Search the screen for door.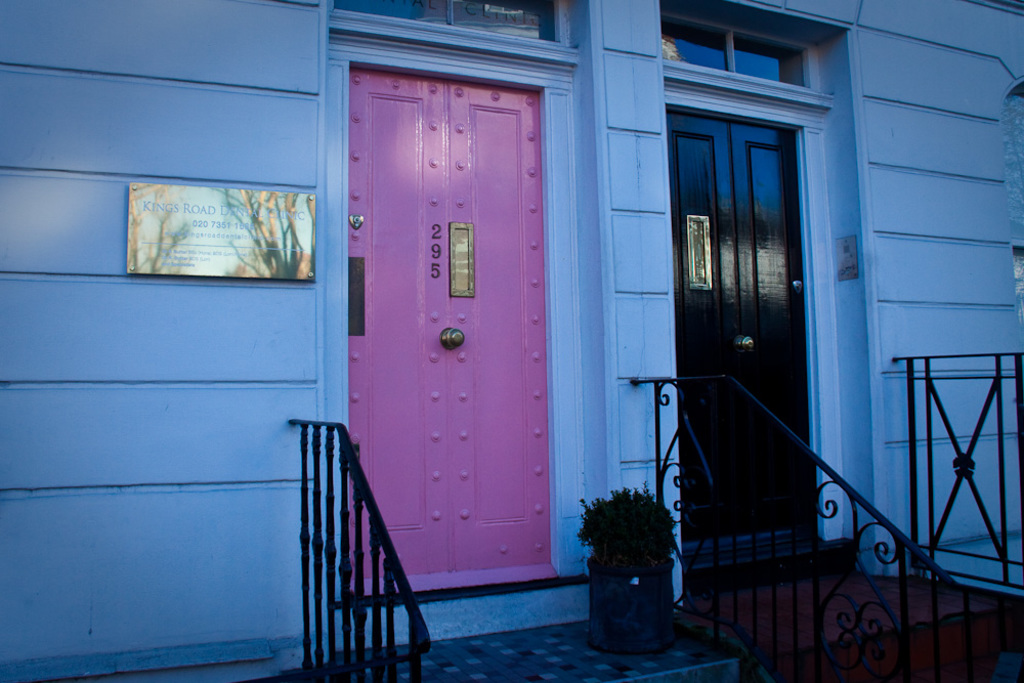
Found at (667,106,813,560).
